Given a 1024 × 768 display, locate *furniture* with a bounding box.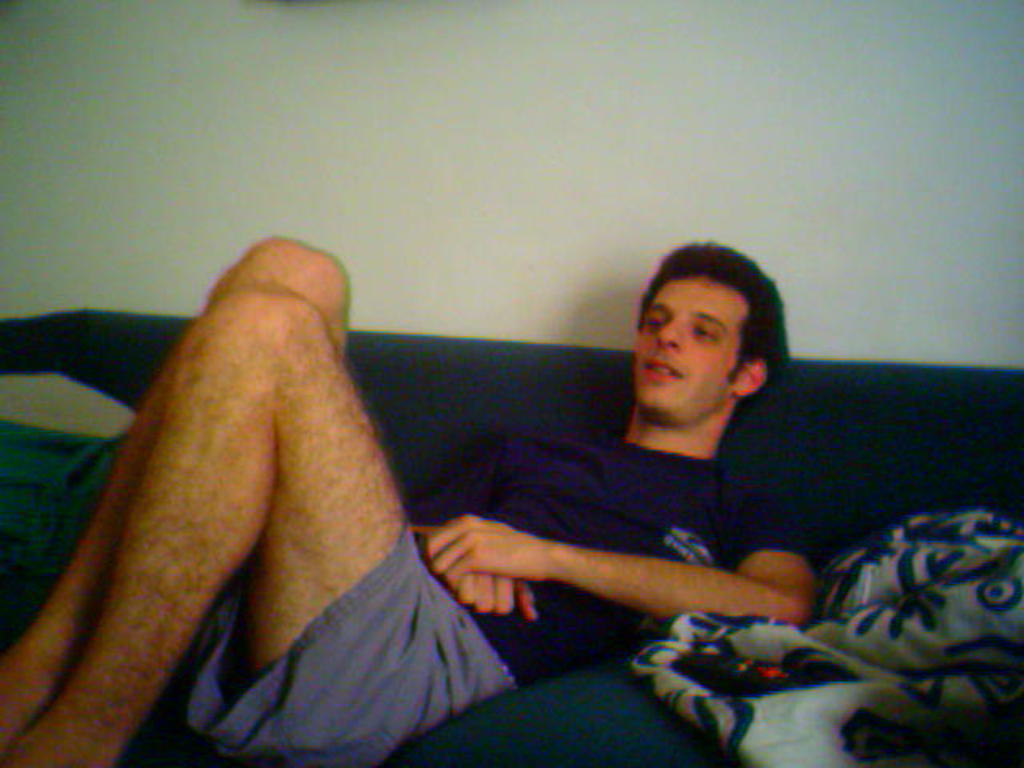
Located: BBox(0, 307, 1022, 766).
